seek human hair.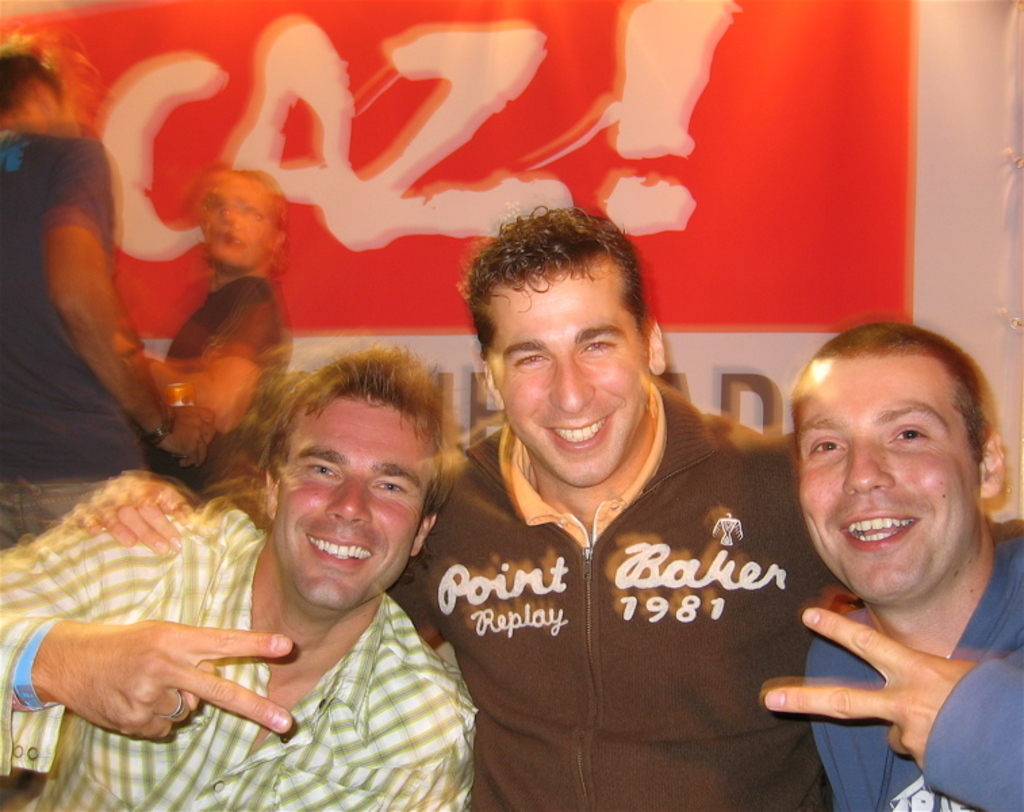
box(0, 38, 70, 118).
